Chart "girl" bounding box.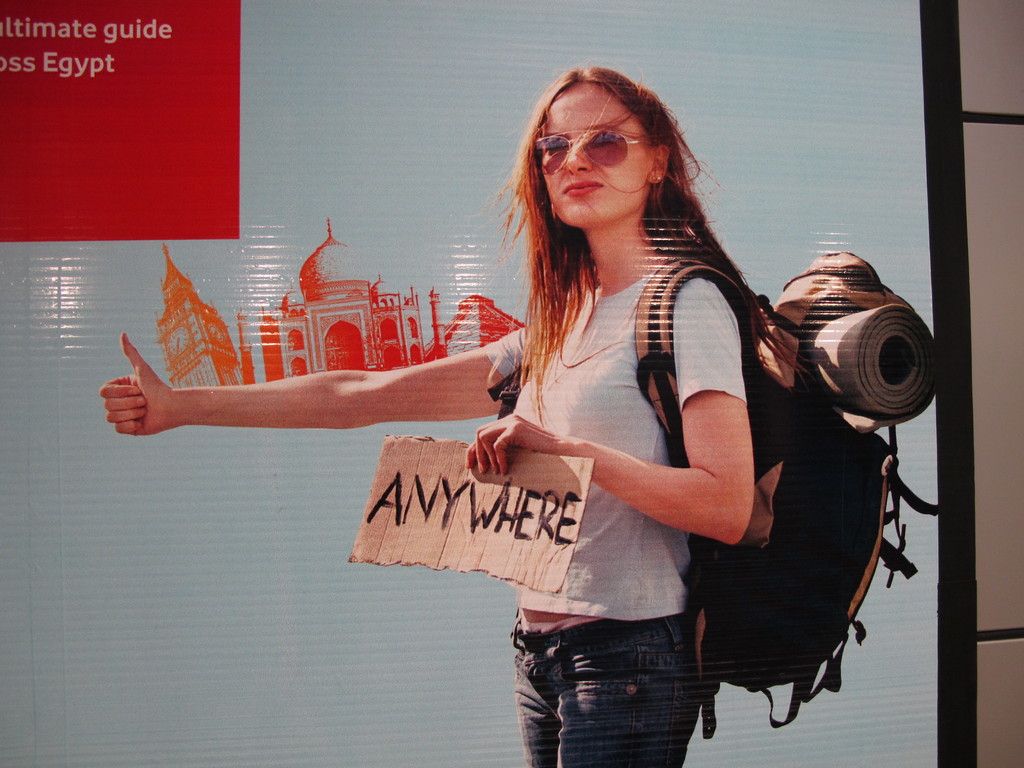
Charted: x1=99 y1=65 x2=743 y2=767.
